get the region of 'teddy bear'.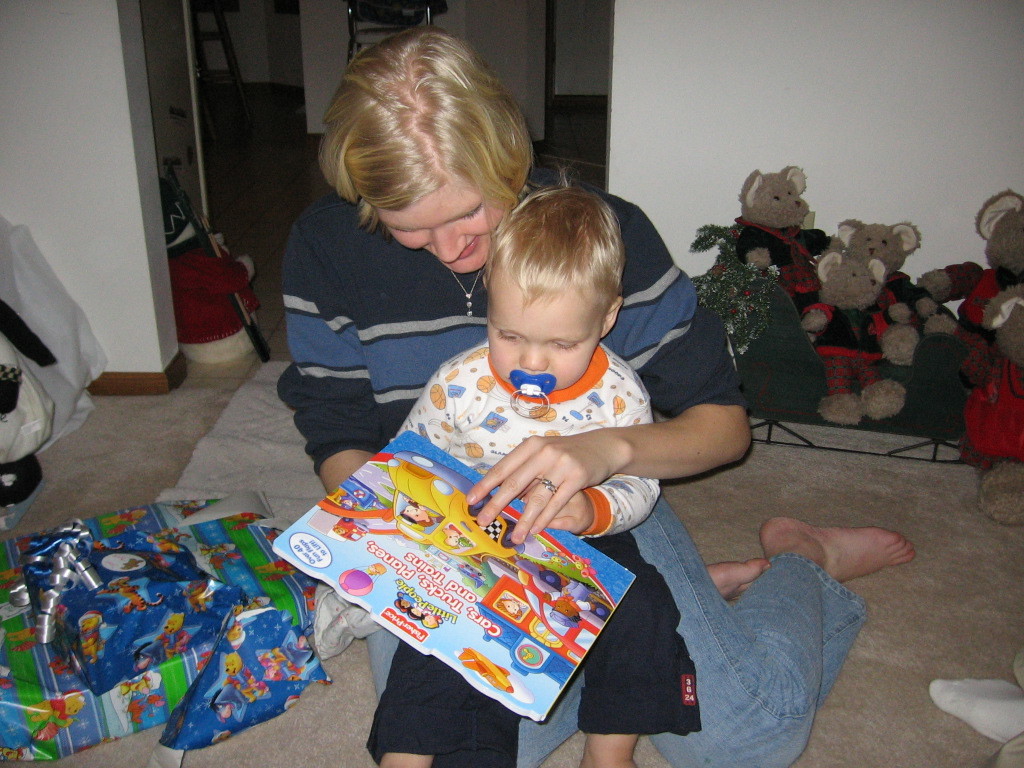
[x1=816, y1=219, x2=930, y2=370].
